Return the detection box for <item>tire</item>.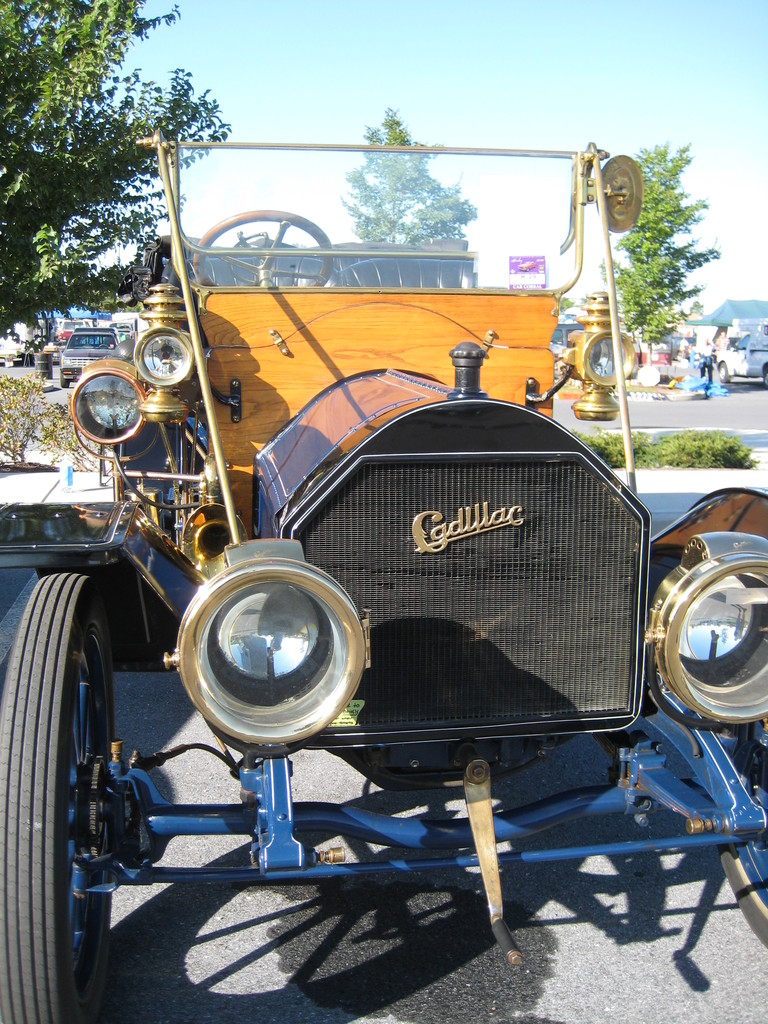
locate(717, 362, 730, 383).
